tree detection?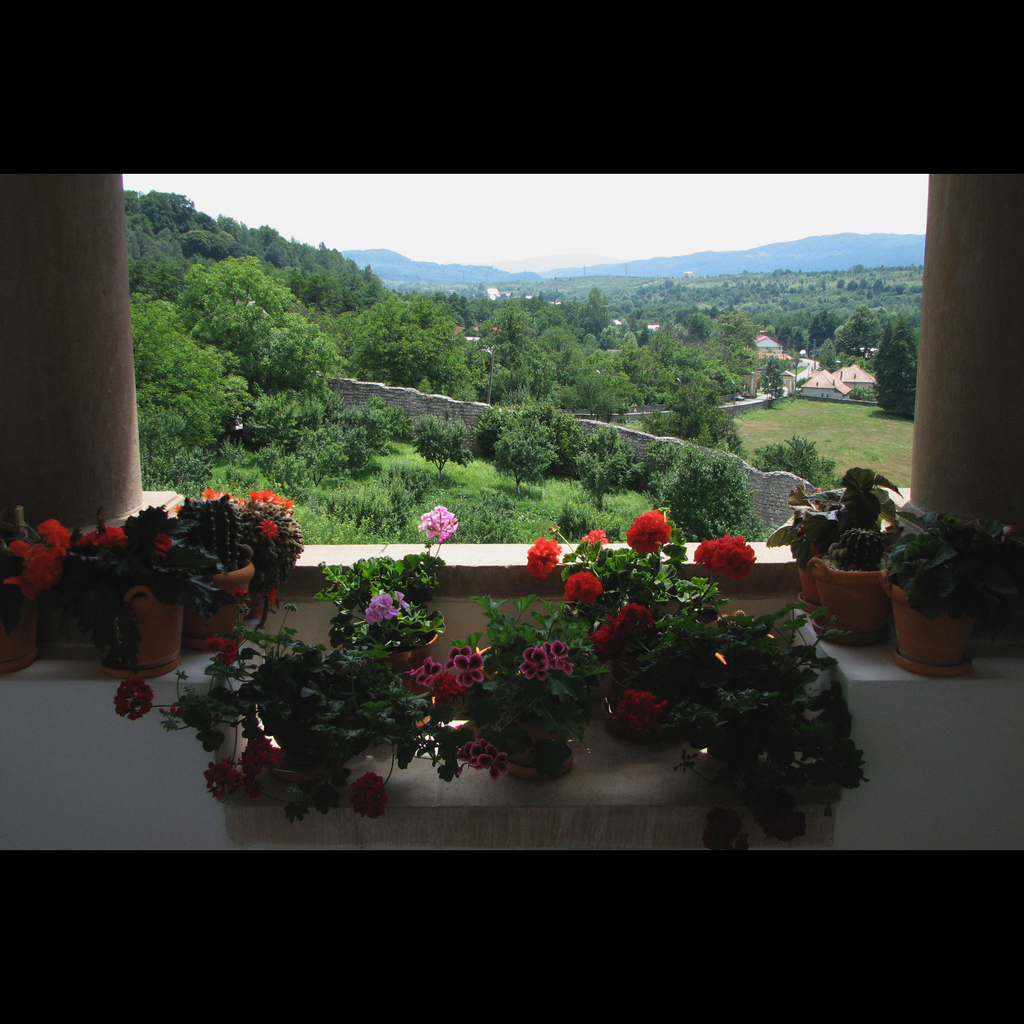
select_region(643, 373, 748, 462)
